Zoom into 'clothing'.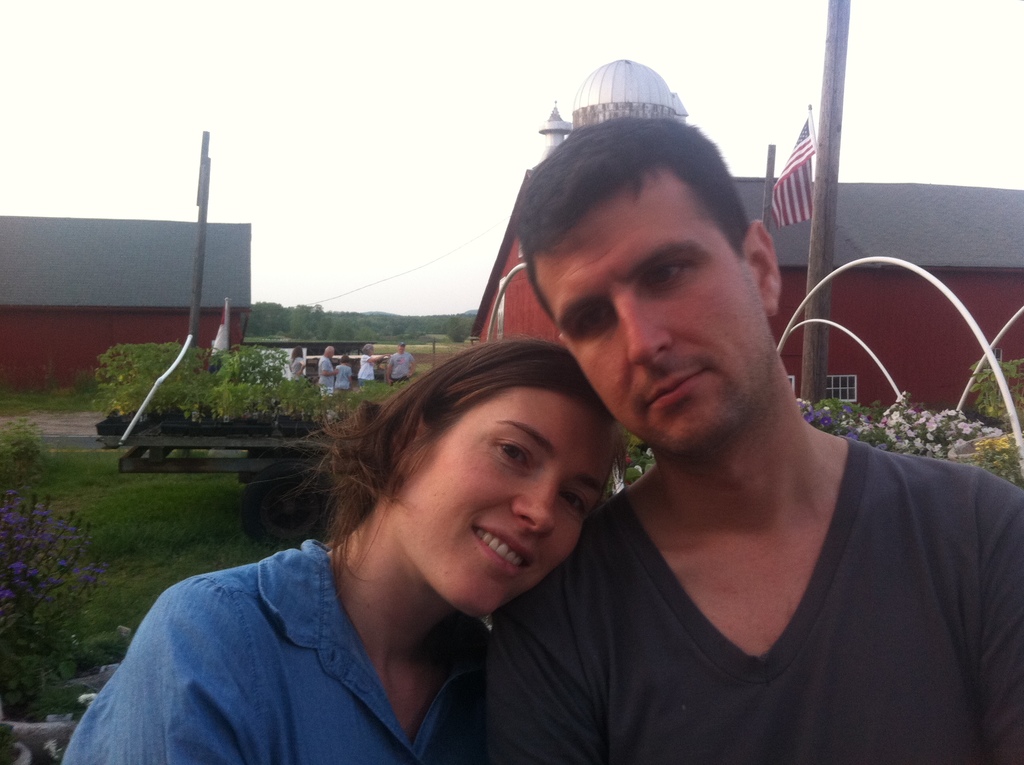
Zoom target: rect(289, 356, 300, 376).
